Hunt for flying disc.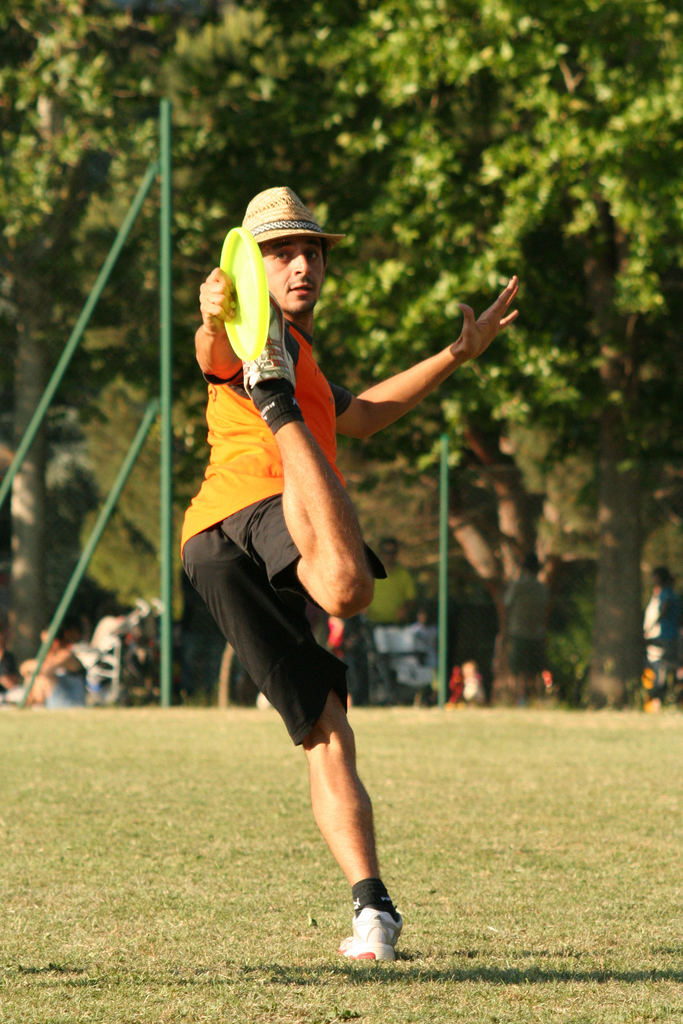
Hunted down at 220 226 268 362.
